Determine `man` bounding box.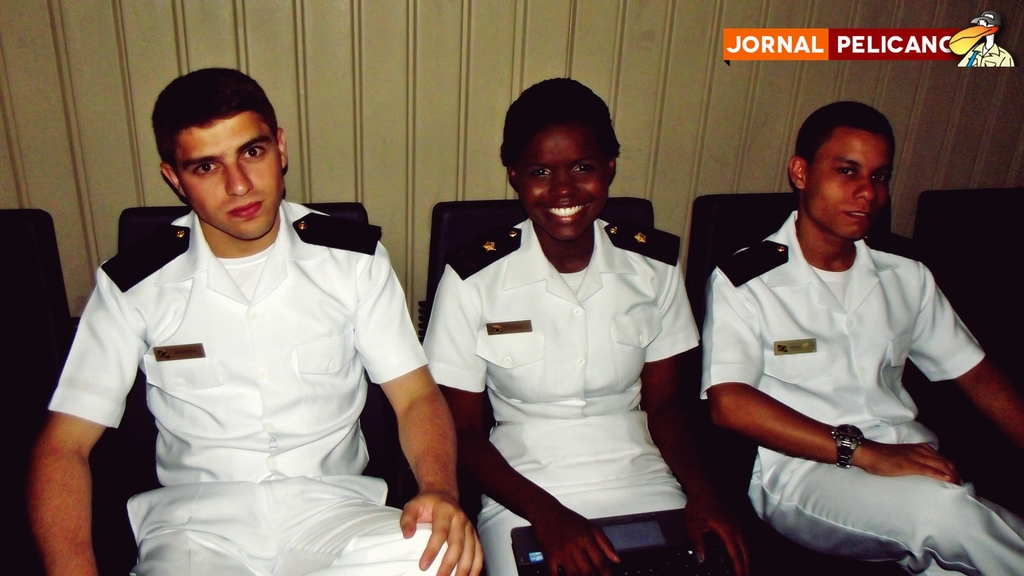
Determined: bbox(29, 60, 498, 575).
